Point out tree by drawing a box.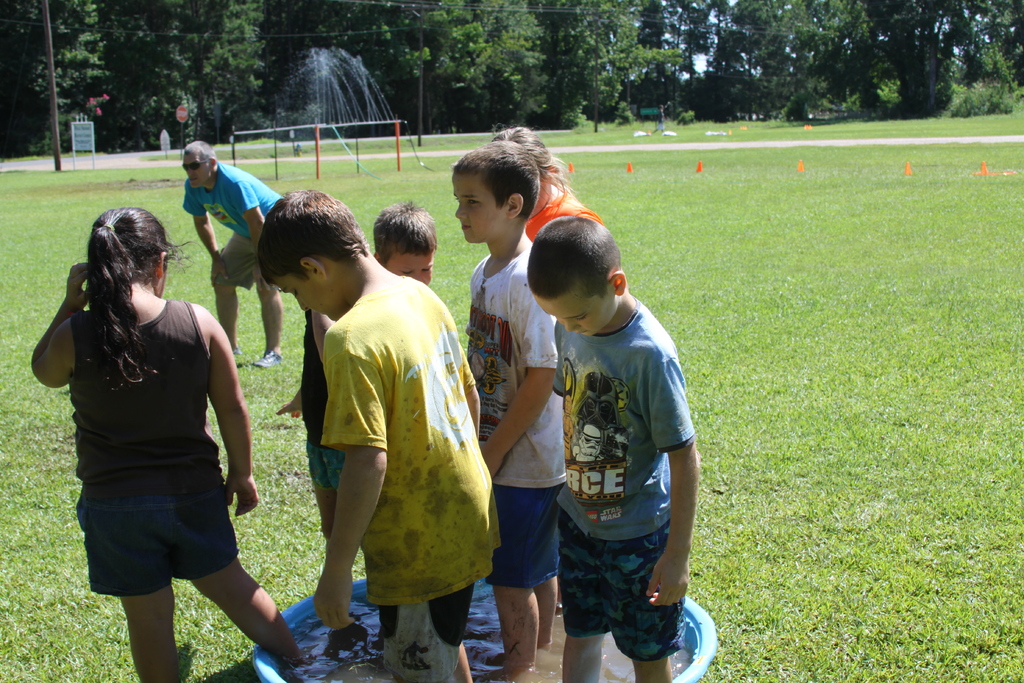
[70,3,125,139].
